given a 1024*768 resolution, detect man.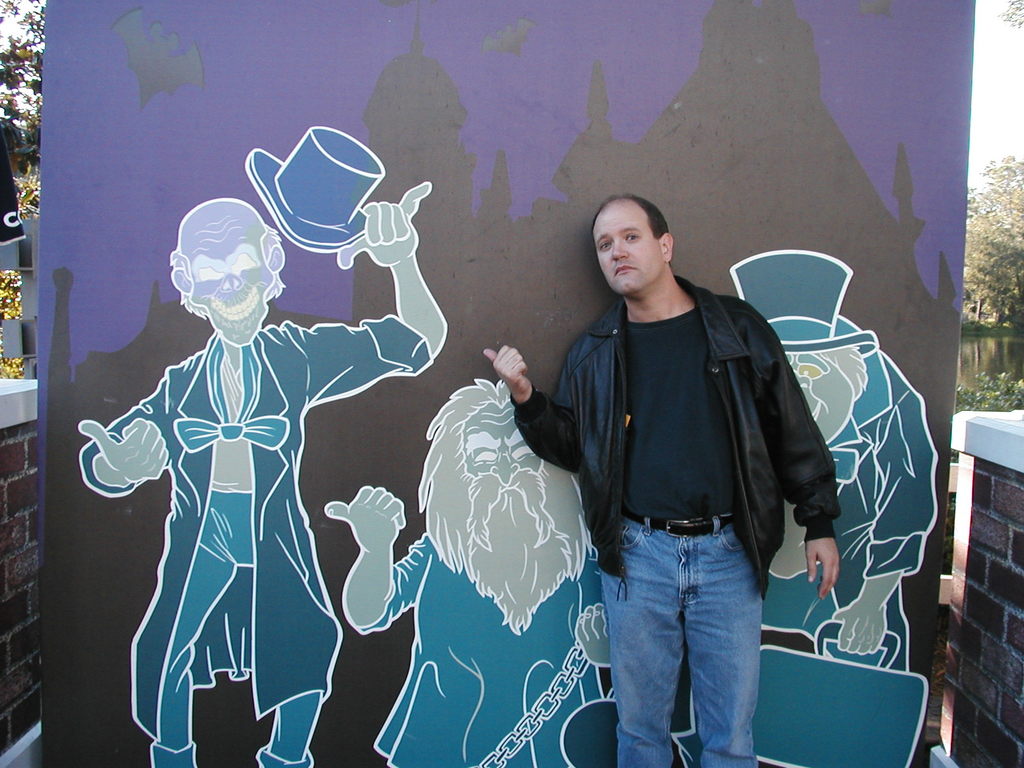
Rect(78, 122, 449, 767).
